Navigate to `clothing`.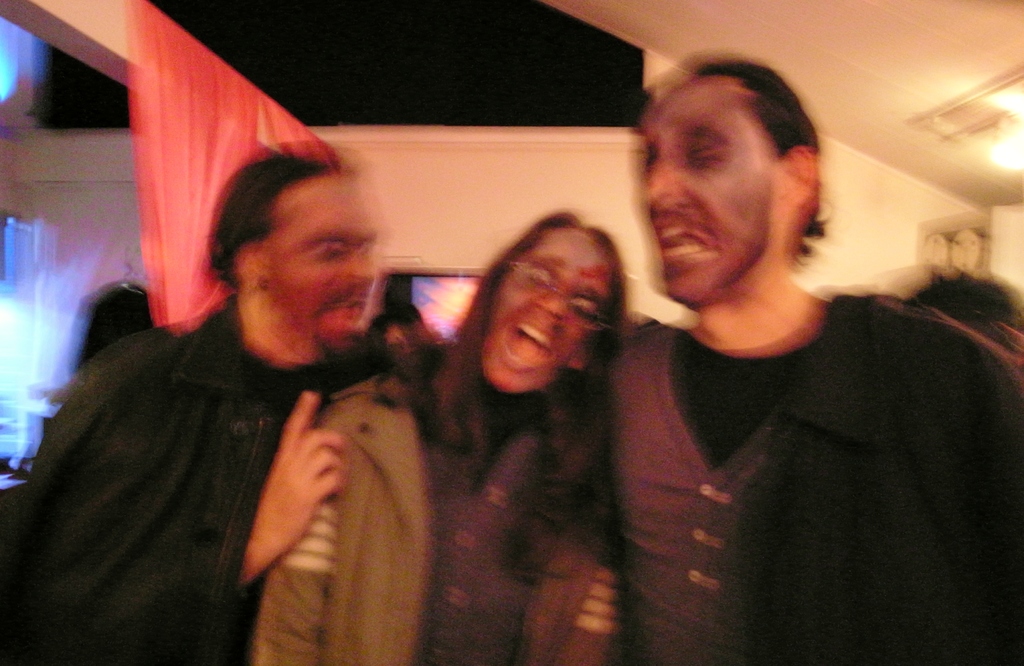
Navigation target: region(0, 292, 343, 665).
